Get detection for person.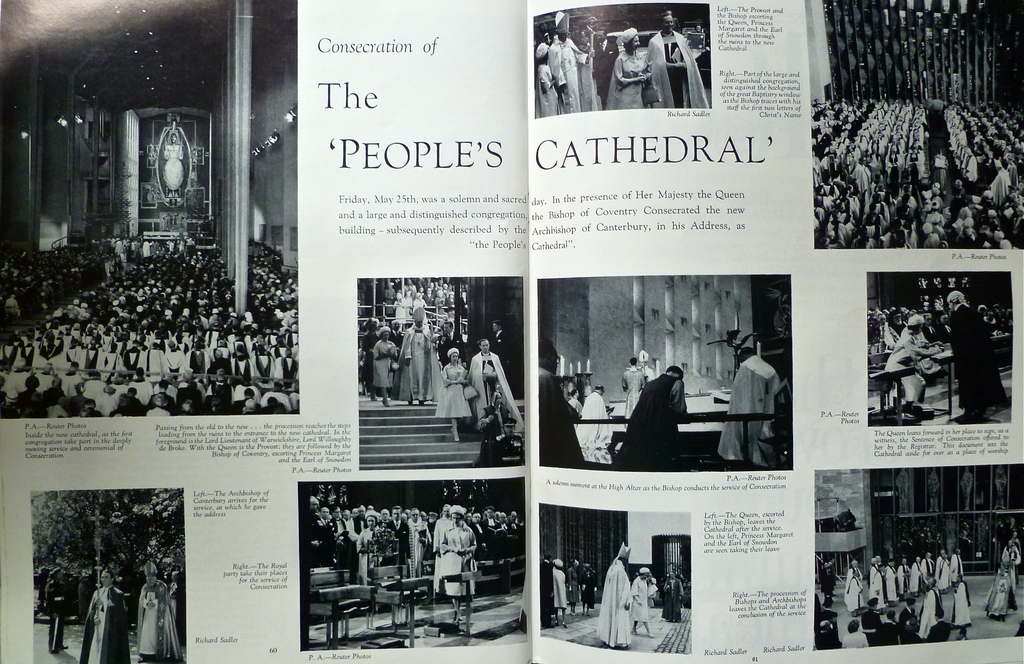
Detection: left=625, top=568, right=652, bottom=638.
